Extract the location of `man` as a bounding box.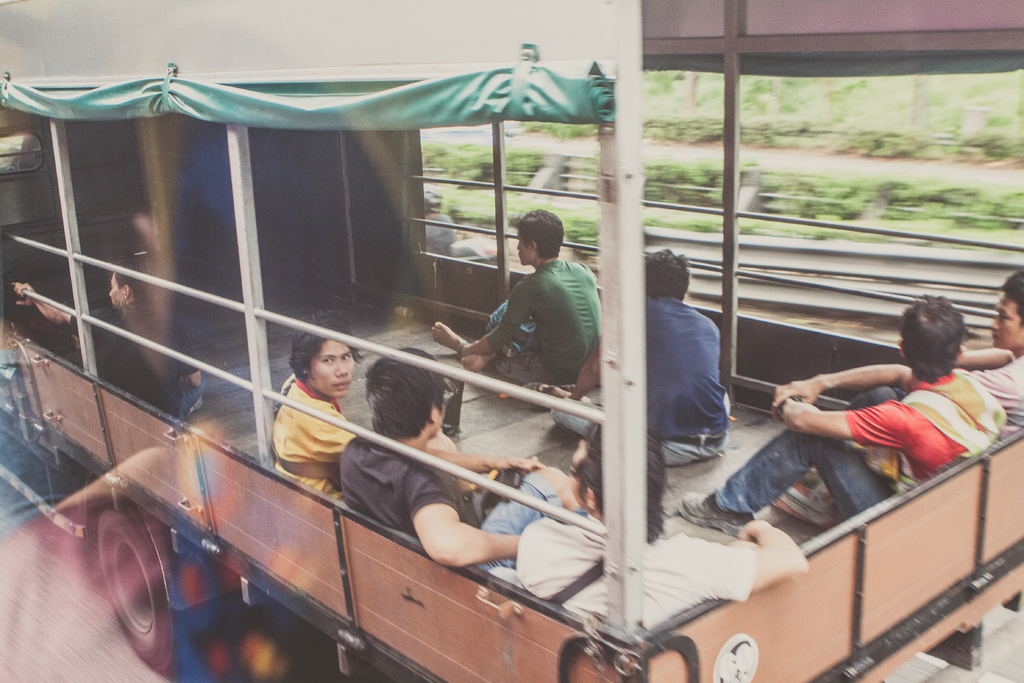
select_region(691, 309, 1015, 588).
